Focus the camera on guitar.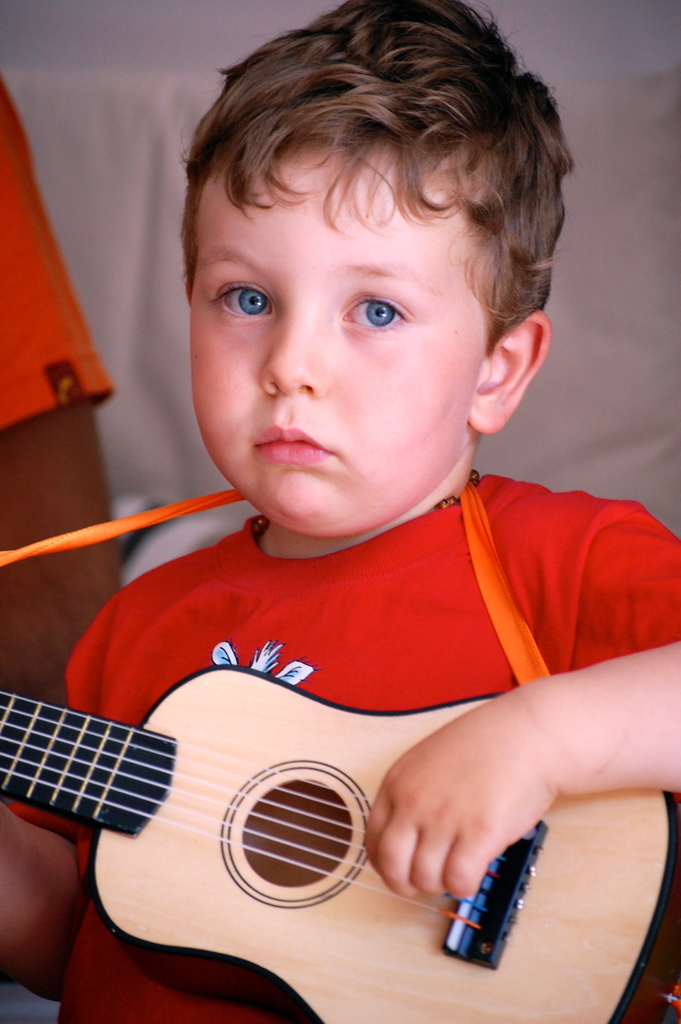
Focus region: 0 659 680 1023.
